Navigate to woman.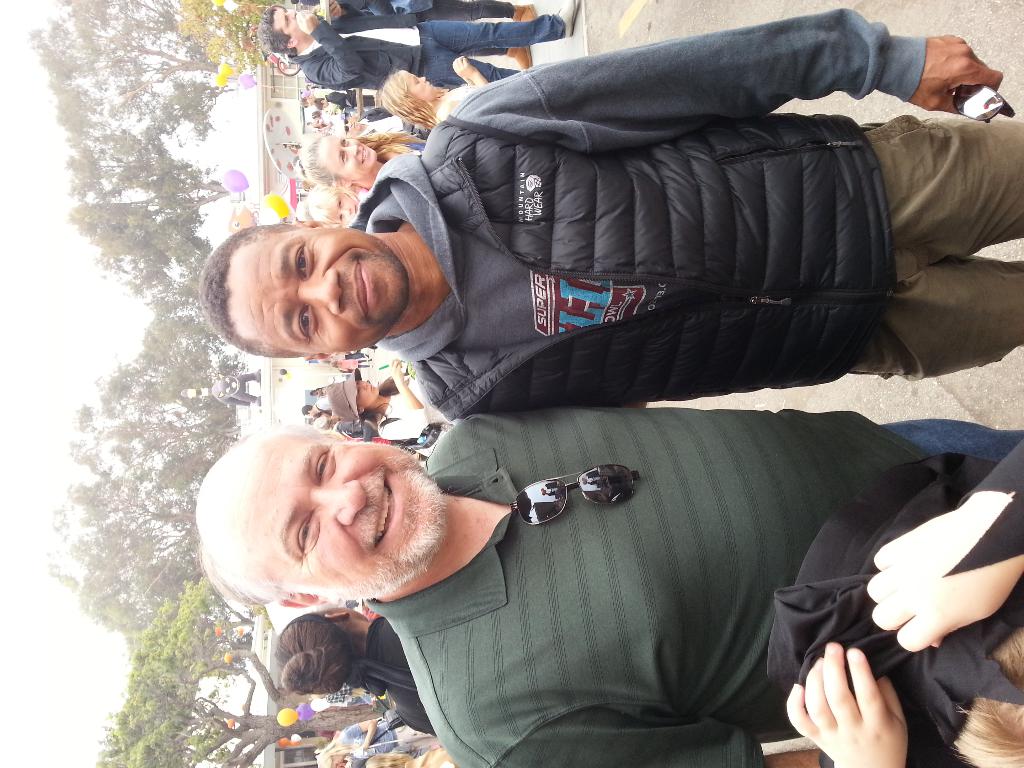
Navigation target: 297, 122, 429, 200.
